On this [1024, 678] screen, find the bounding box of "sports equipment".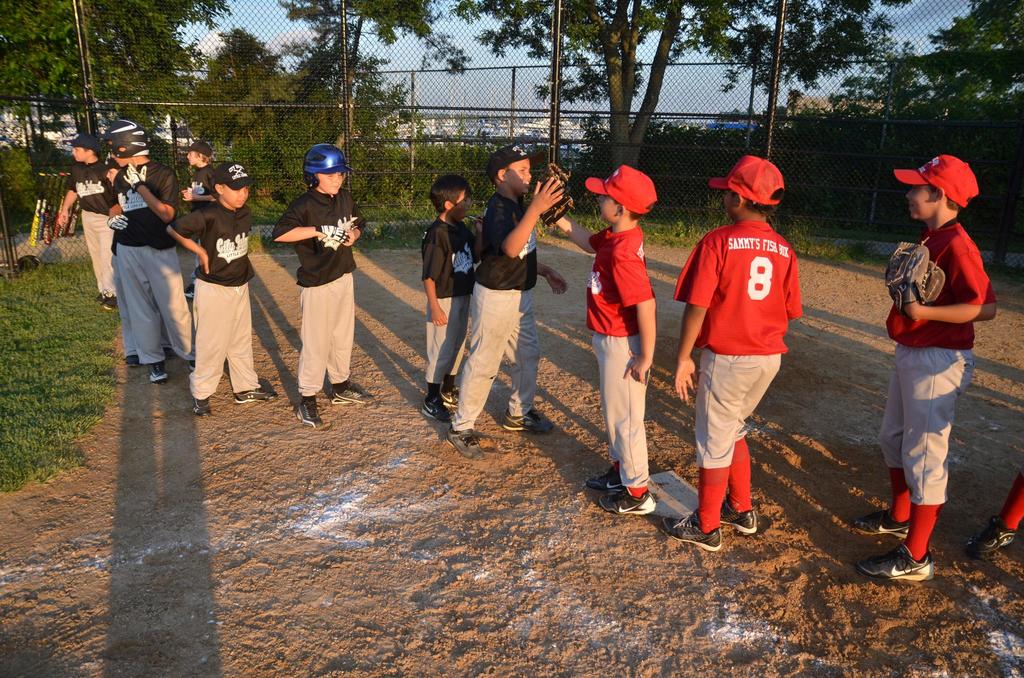
Bounding box: detection(147, 360, 168, 381).
